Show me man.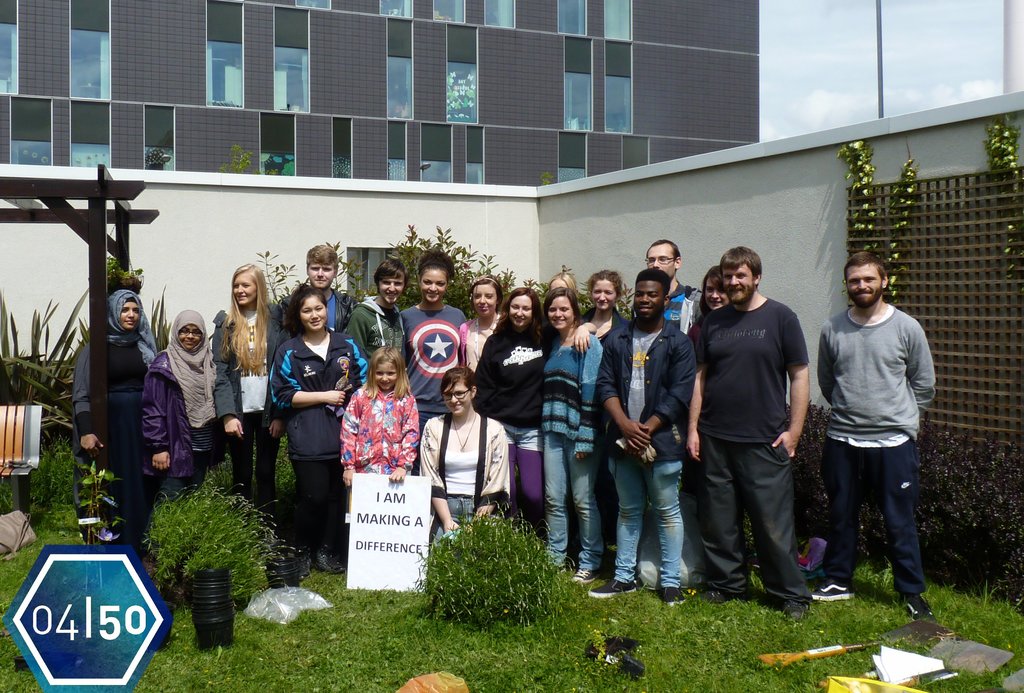
man is here: [269,235,360,348].
